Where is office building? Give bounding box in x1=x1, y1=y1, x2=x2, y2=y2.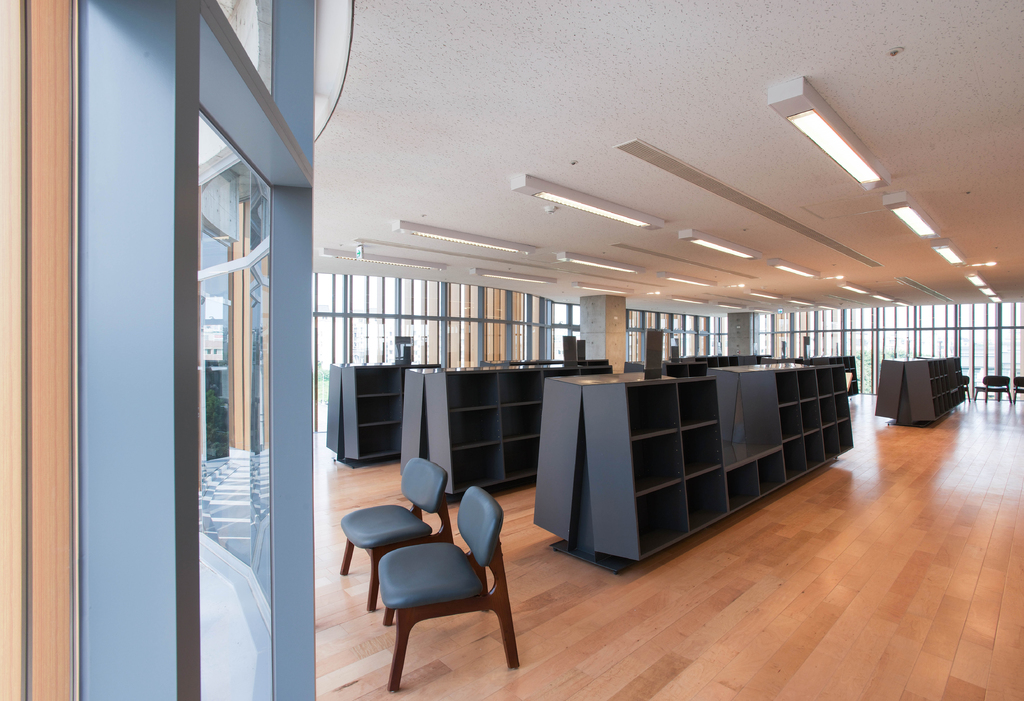
x1=10, y1=10, x2=1009, y2=700.
